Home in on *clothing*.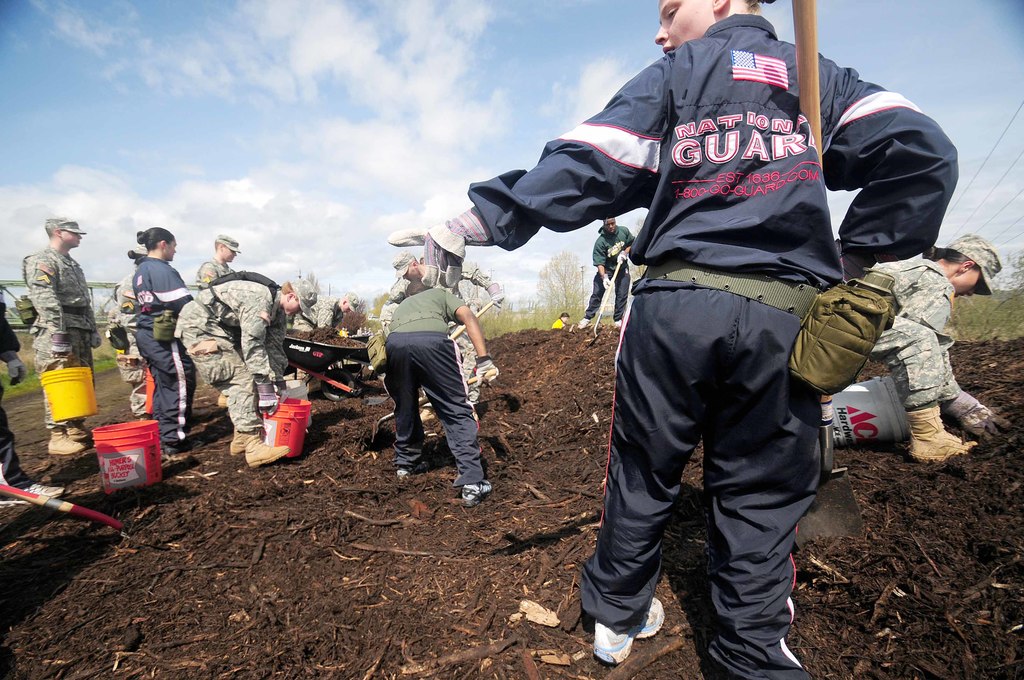
Homed in at <bbox>584, 228, 637, 320</bbox>.
